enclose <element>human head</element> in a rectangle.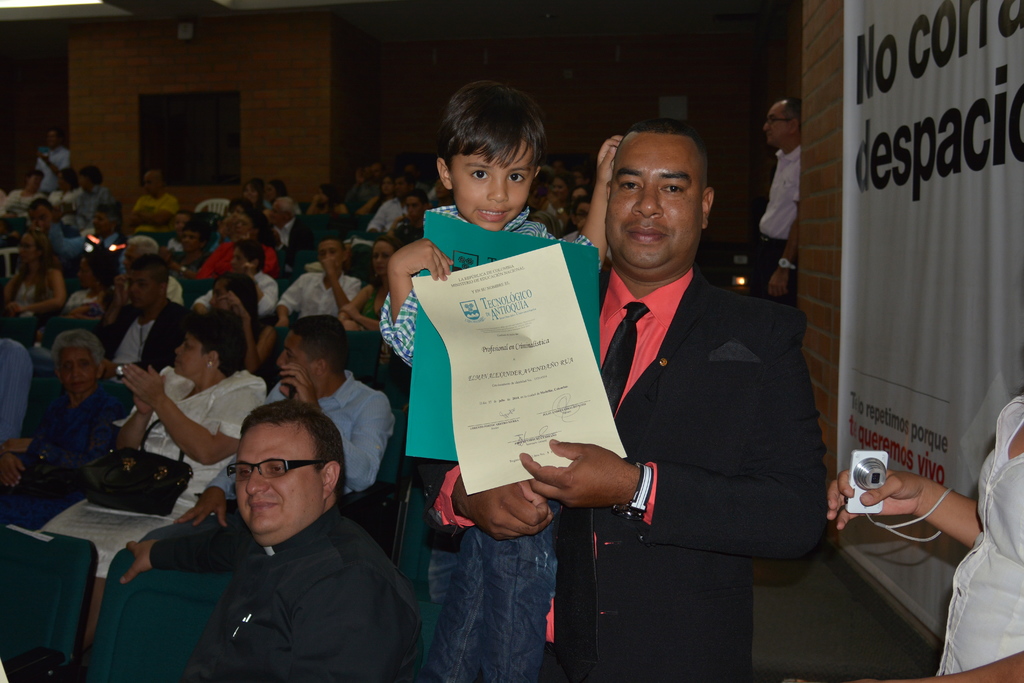
bbox(232, 210, 273, 247).
